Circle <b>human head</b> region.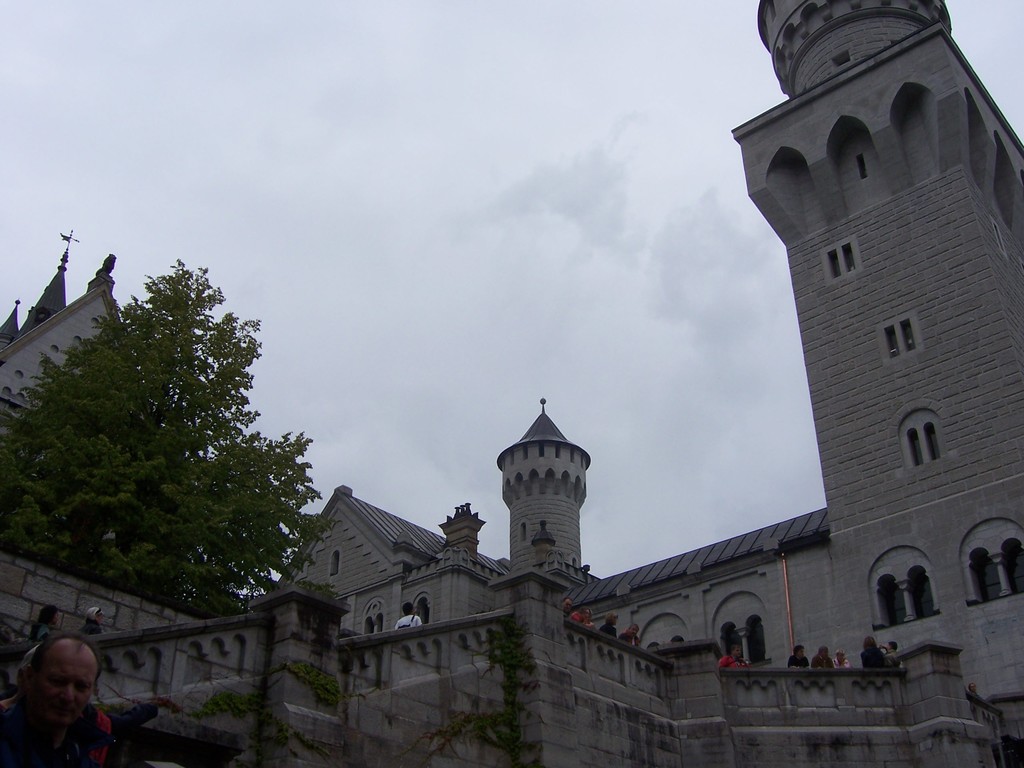
Region: 399,602,415,616.
